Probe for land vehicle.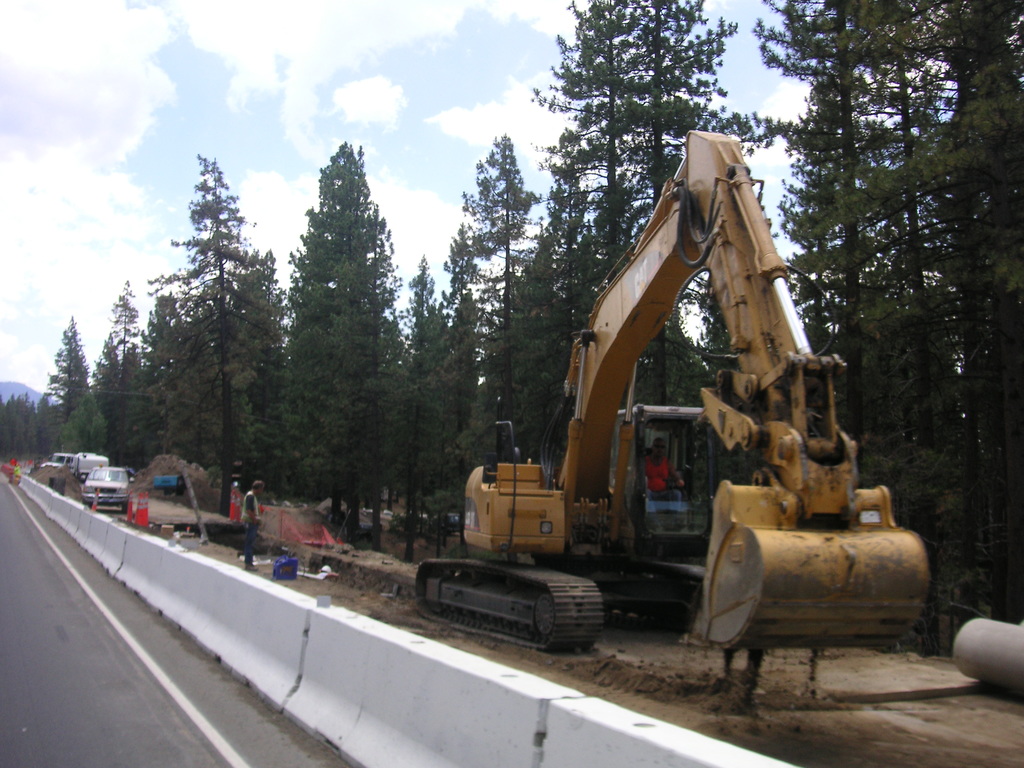
Probe result: (left=79, top=467, right=134, bottom=513).
